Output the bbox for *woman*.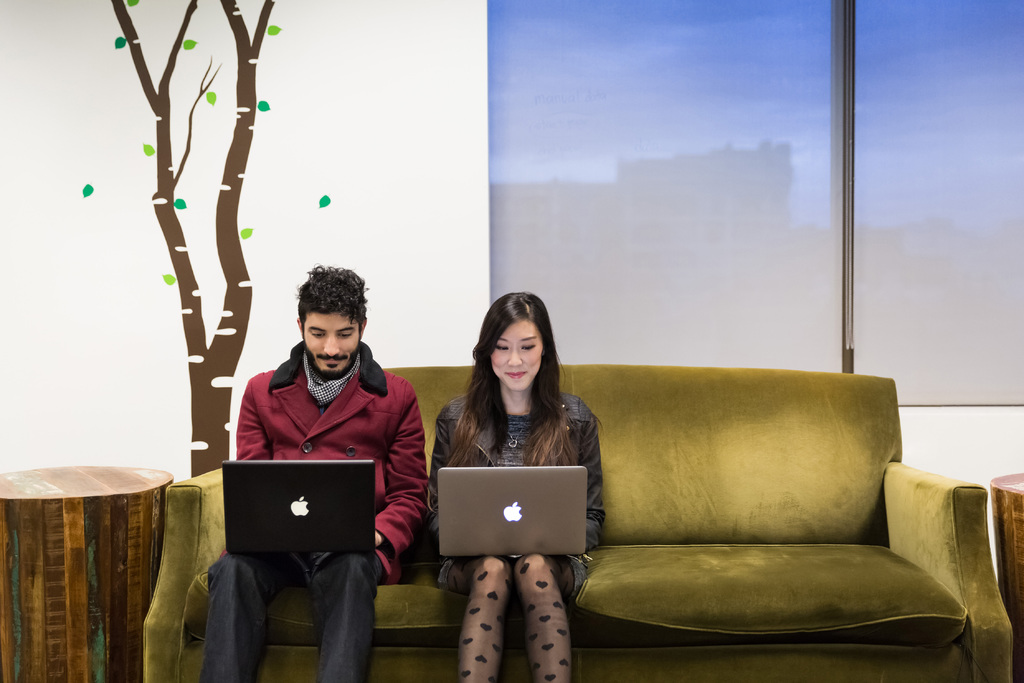
bbox=[420, 284, 614, 682].
